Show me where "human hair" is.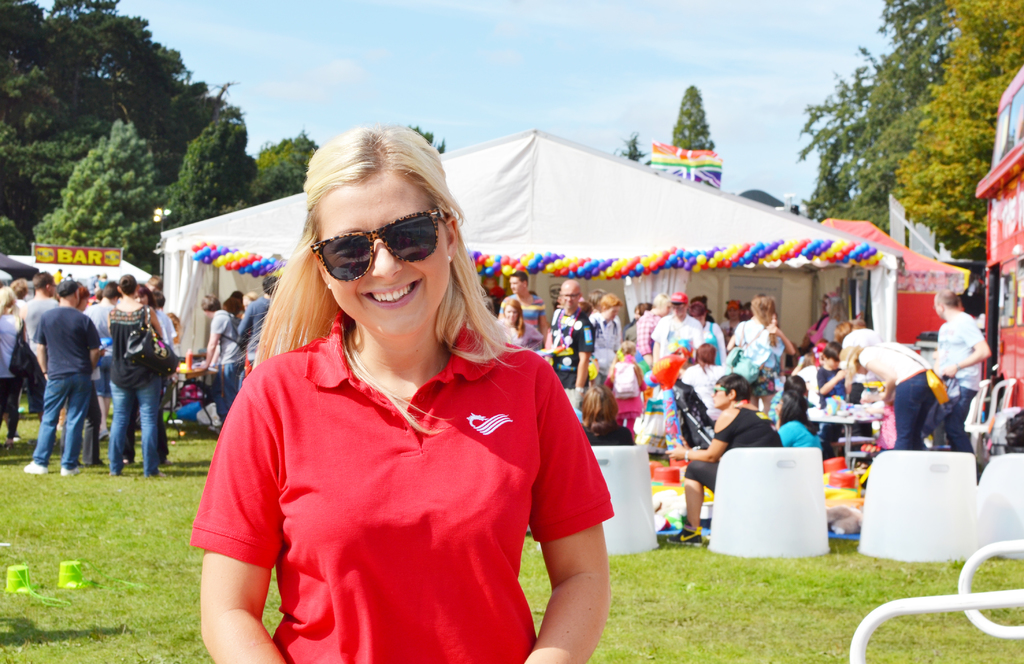
"human hair" is at detection(780, 390, 806, 425).
